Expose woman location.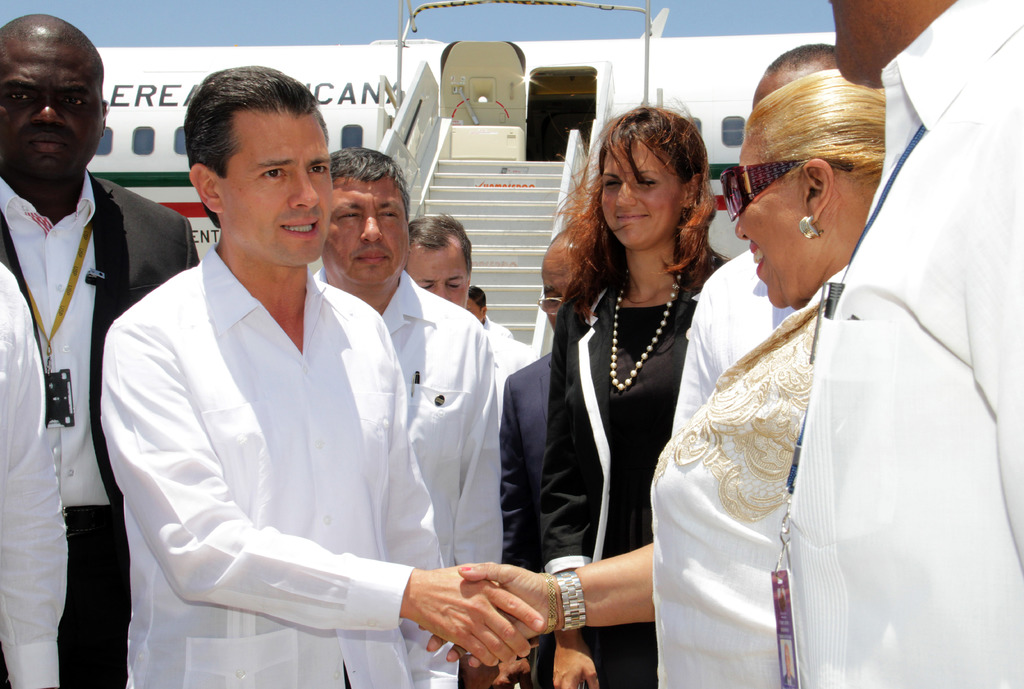
Exposed at <bbox>537, 99, 731, 688</bbox>.
